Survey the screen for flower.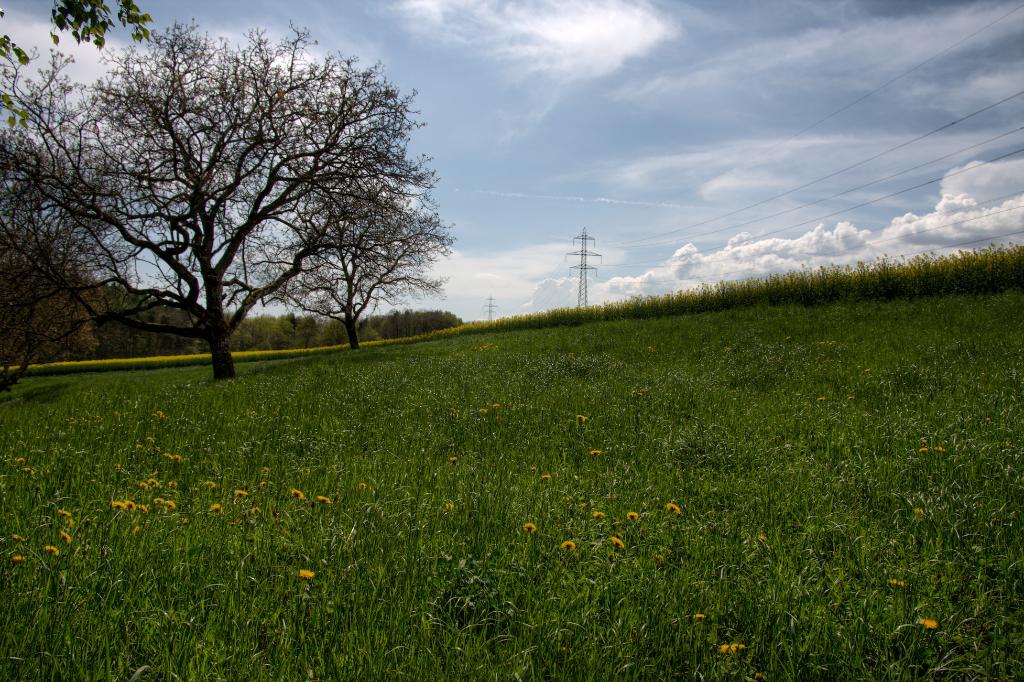
Survey found: [x1=584, y1=449, x2=601, y2=459].
